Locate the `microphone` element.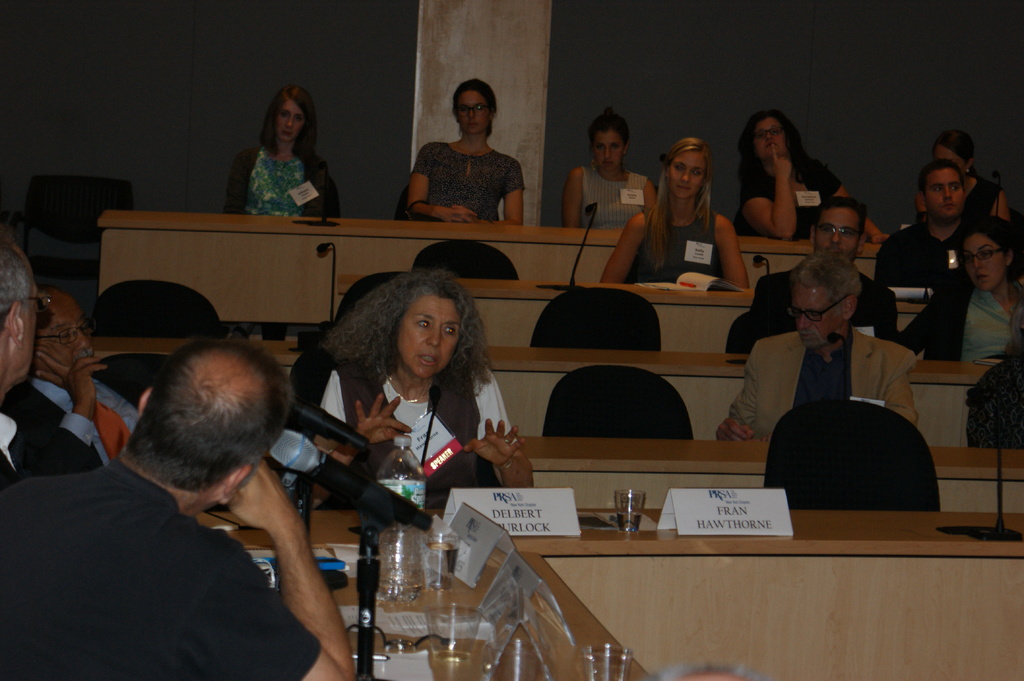
Element bbox: (285,387,372,453).
